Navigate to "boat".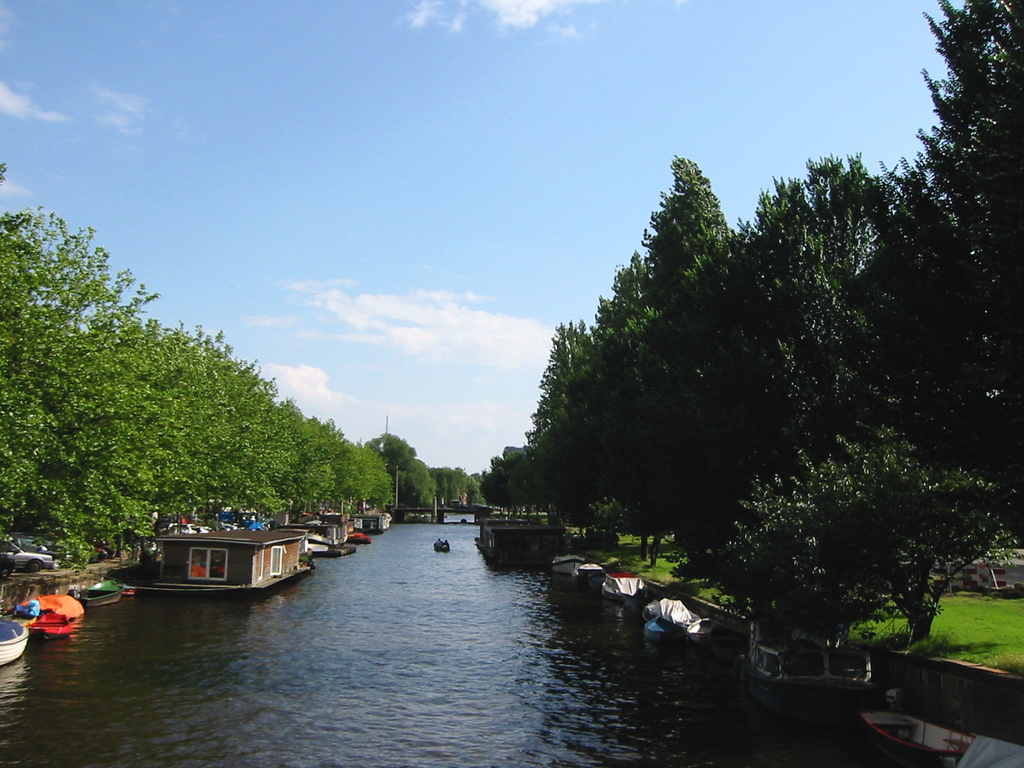
Navigation target: <region>71, 574, 124, 610</region>.
